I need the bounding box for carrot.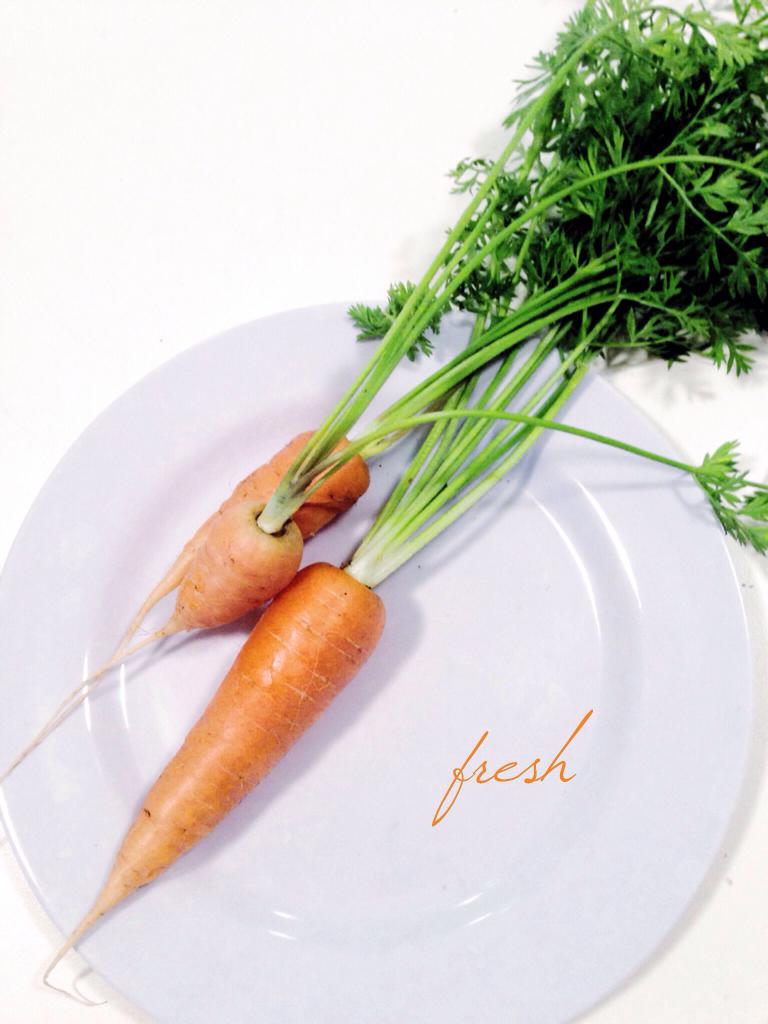
Here it is: 104, 426, 378, 657.
